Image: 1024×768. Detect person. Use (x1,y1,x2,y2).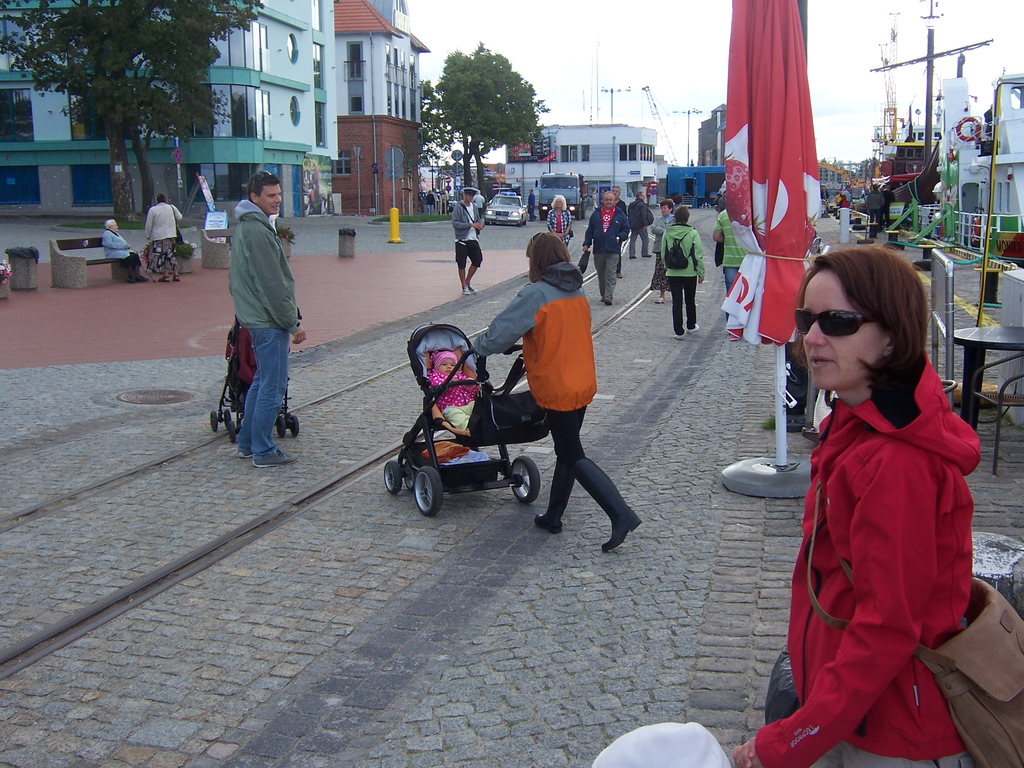
(103,219,148,281).
